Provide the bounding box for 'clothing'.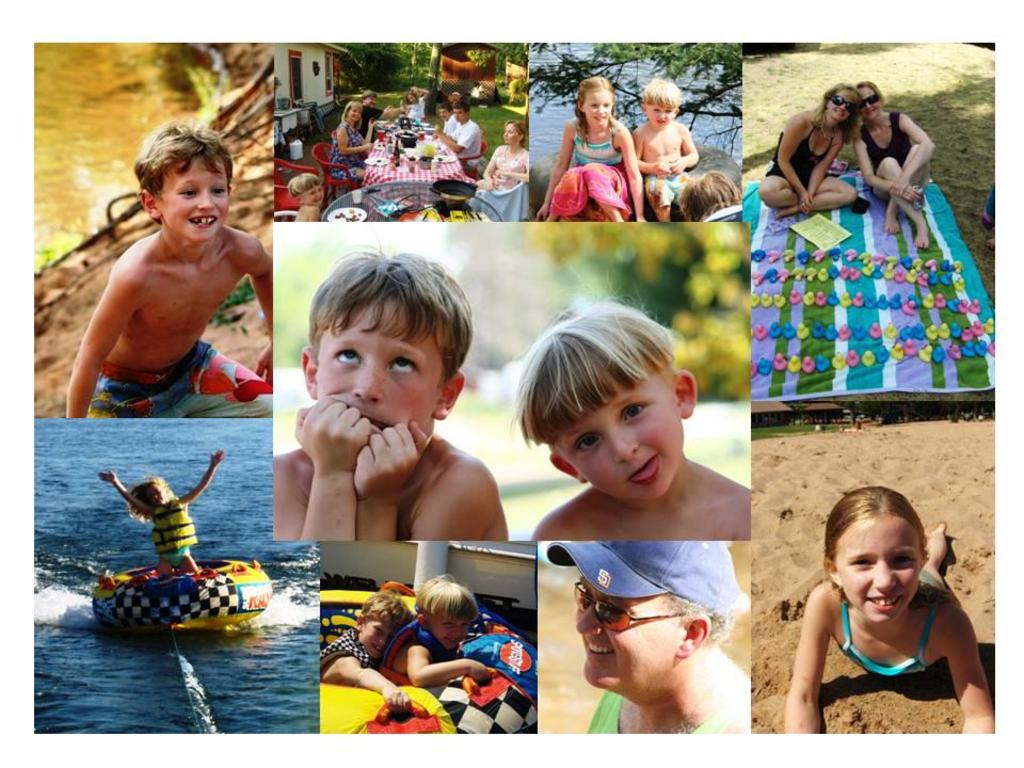
769 119 837 194.
